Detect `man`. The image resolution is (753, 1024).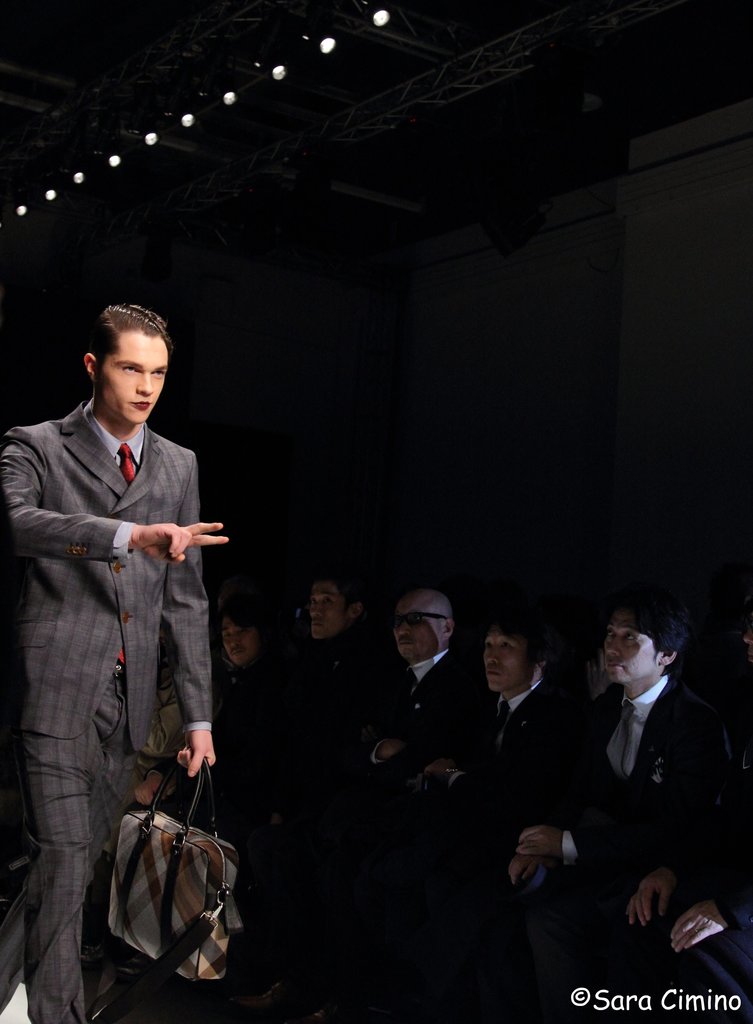
(left=0, top=304, right=231, bottom=1023).
